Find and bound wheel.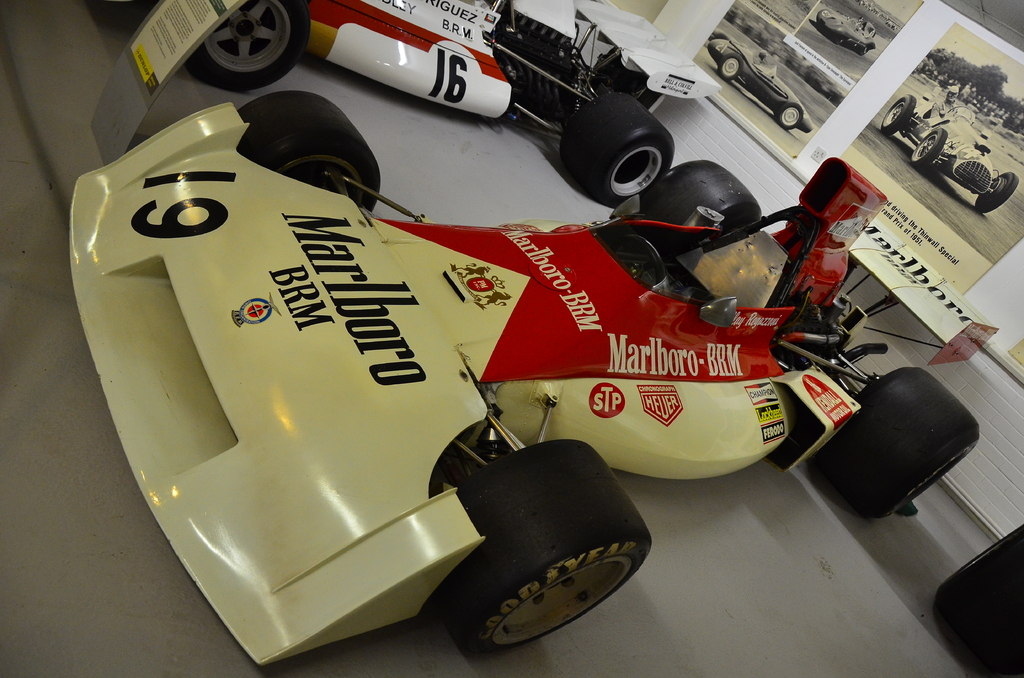
Bound: rect(883, 92, 913, 137).
